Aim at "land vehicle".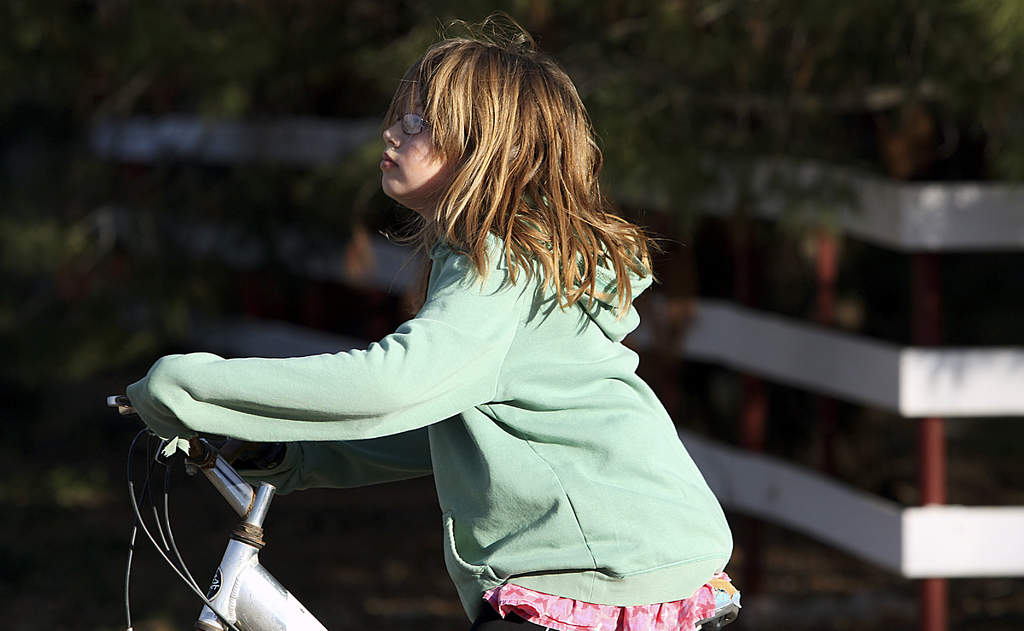
Aimed at {"x1": 106, "y1": 387, "x2": 746, "y2": 630}.
